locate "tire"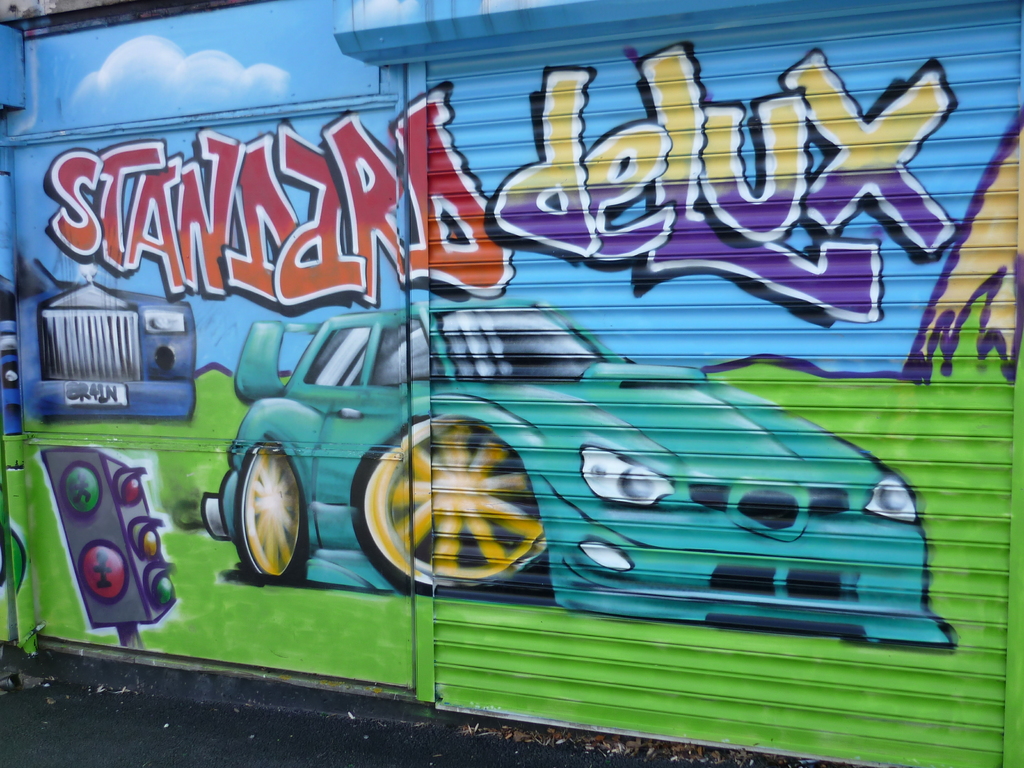
bbox=(232, 446, 309, 573)
